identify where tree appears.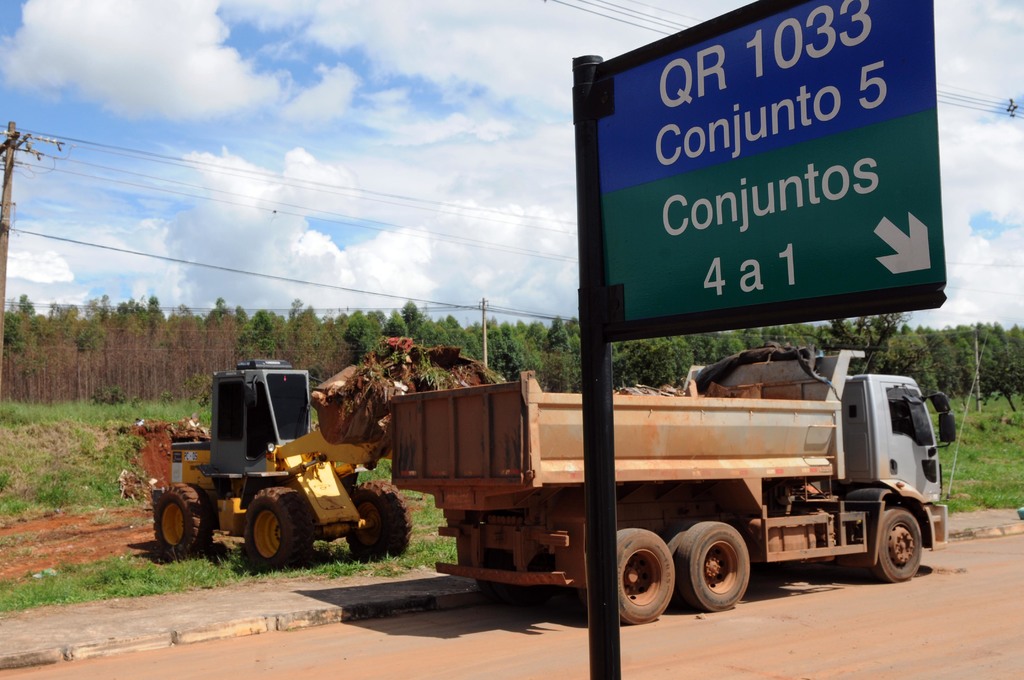
Appears at bbox(607, 311, 1023, 421).
